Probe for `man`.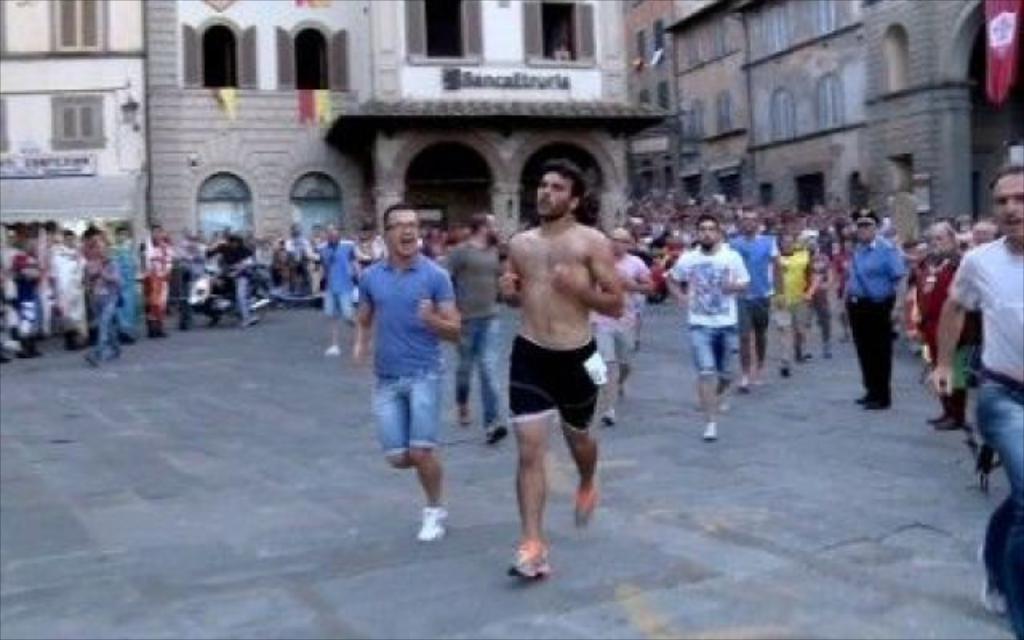
Probe result: detection(142, 229, 171, 333).
